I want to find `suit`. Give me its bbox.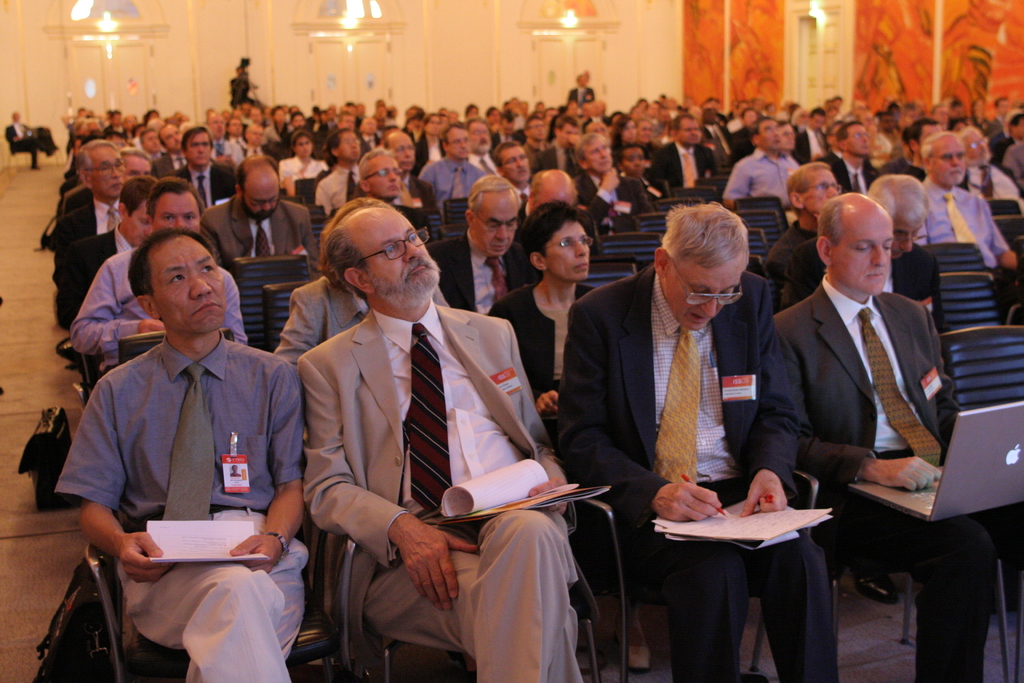
780 236 939 344.
